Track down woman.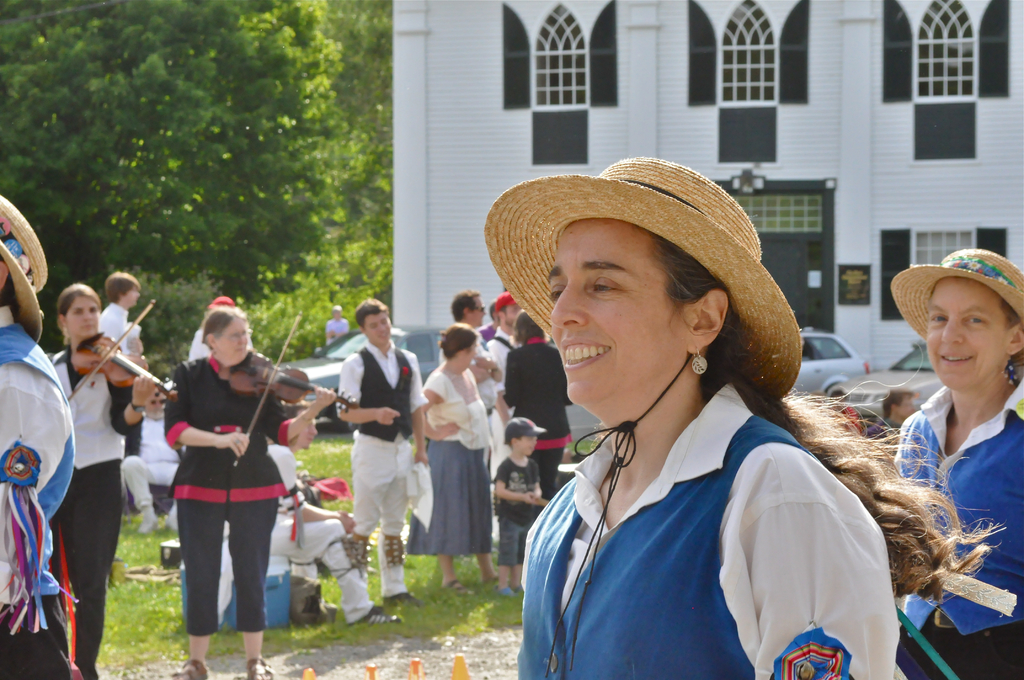
Tracked to x1=478 y1=181 x2=947 y2=673.
